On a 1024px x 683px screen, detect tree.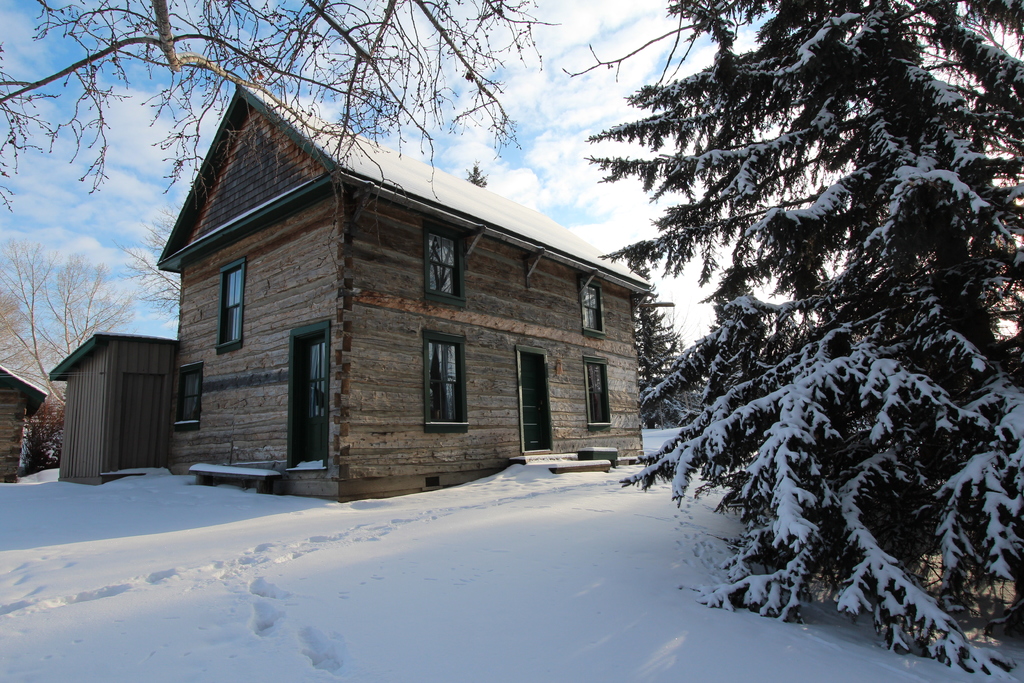
BBox(118, 200, 181, 314).
